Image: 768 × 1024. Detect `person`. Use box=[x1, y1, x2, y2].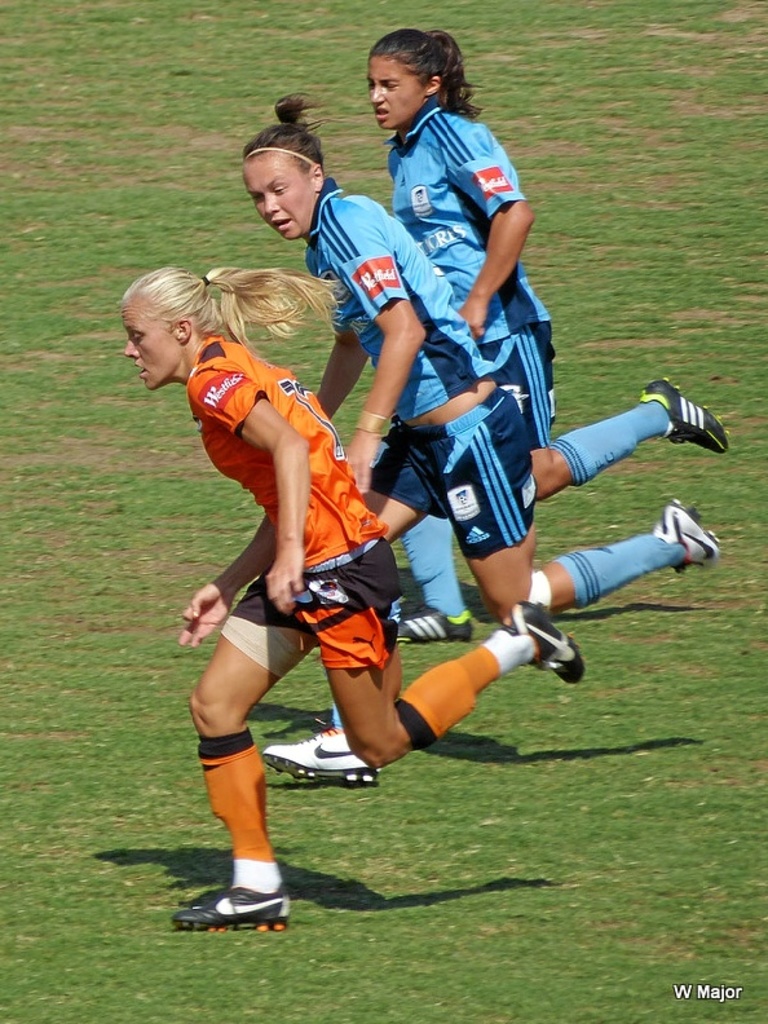
box=[239, 91, 724, 624].
